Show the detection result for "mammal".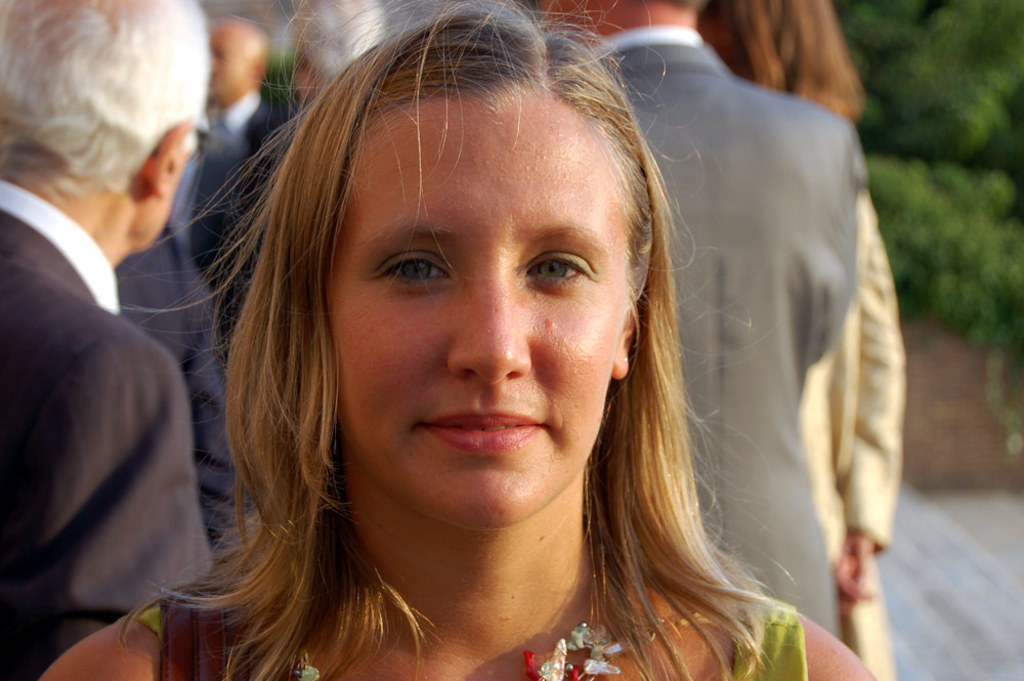
274/0/385/134.
